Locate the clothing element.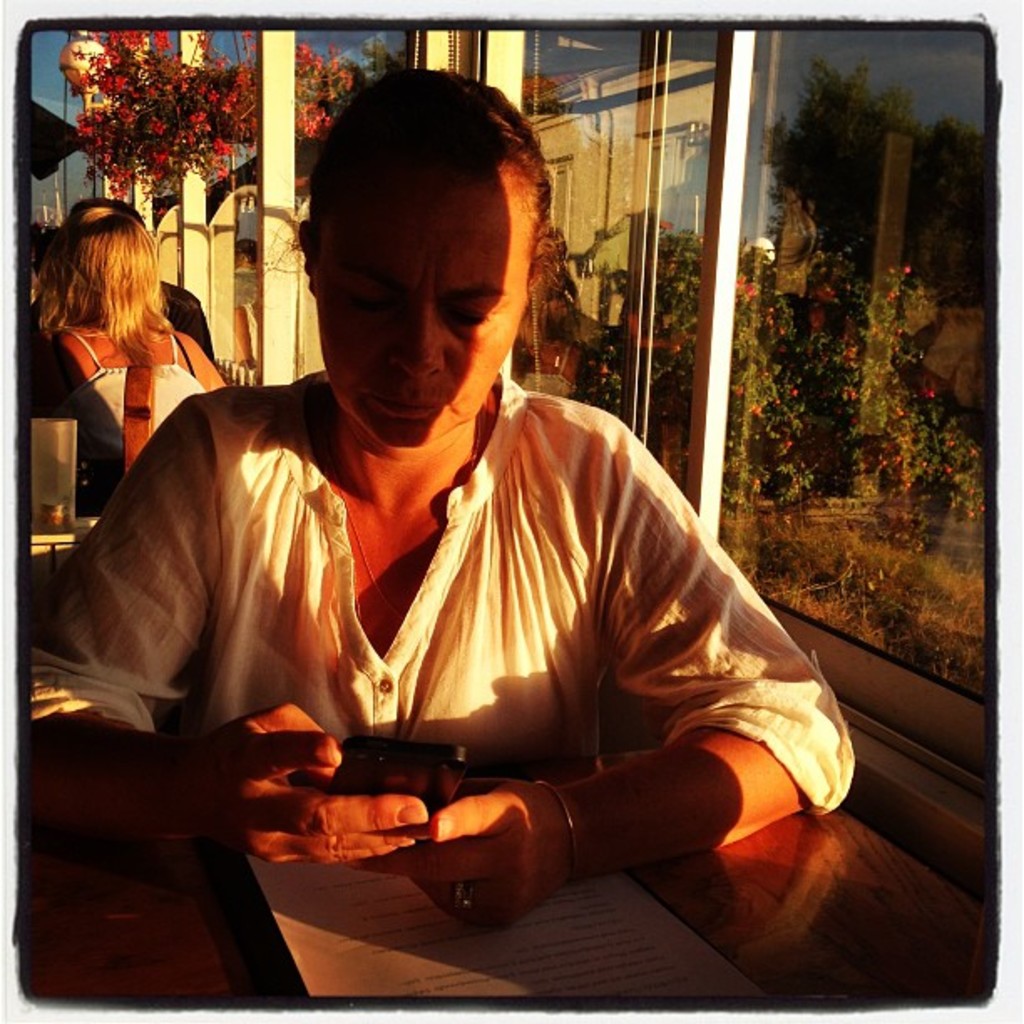
Element bbox: (left=65, top=331, right=211, bottom=512).
